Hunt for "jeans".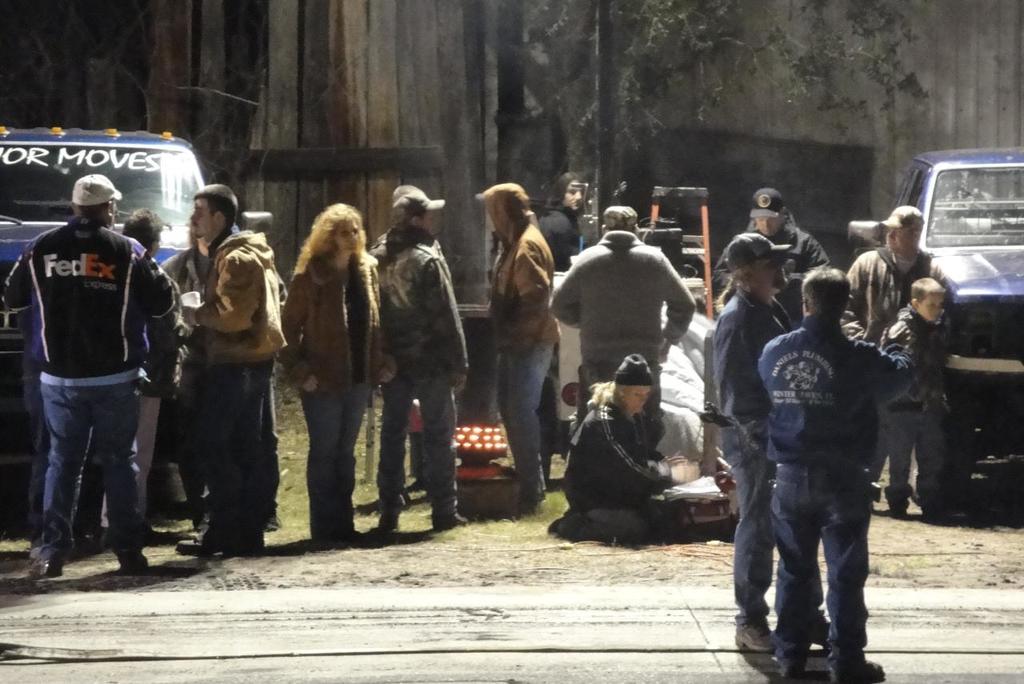
Hunted down at [642,362,665,451].
